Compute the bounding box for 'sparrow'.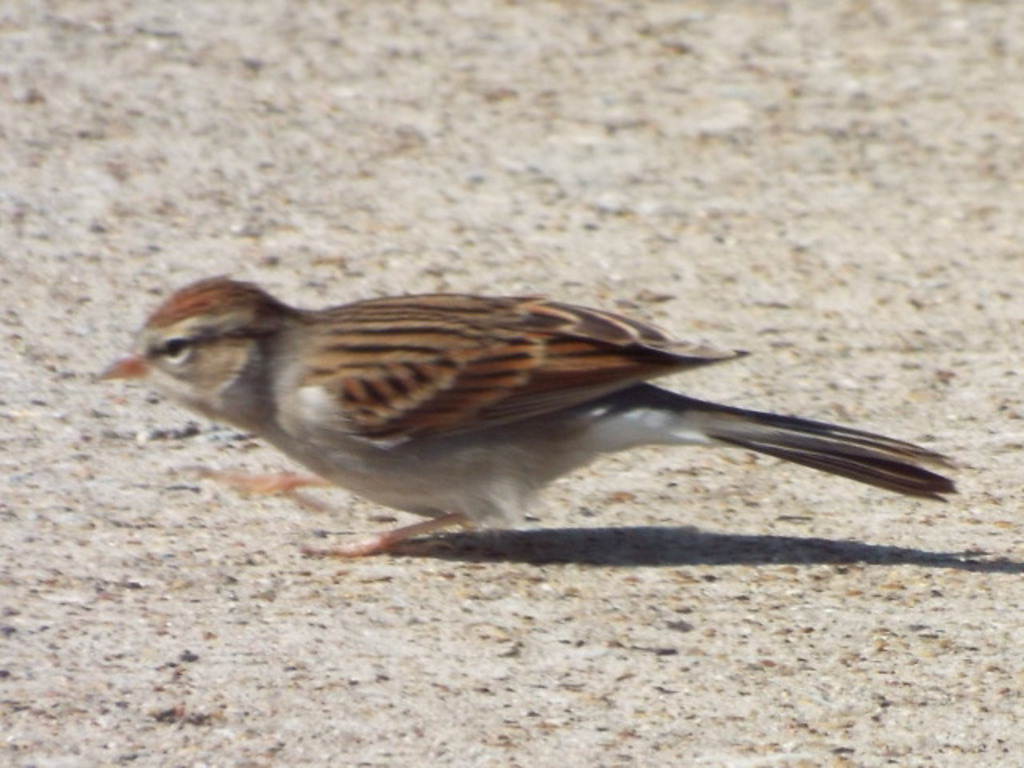
locate(96, 269, 954, 554).
